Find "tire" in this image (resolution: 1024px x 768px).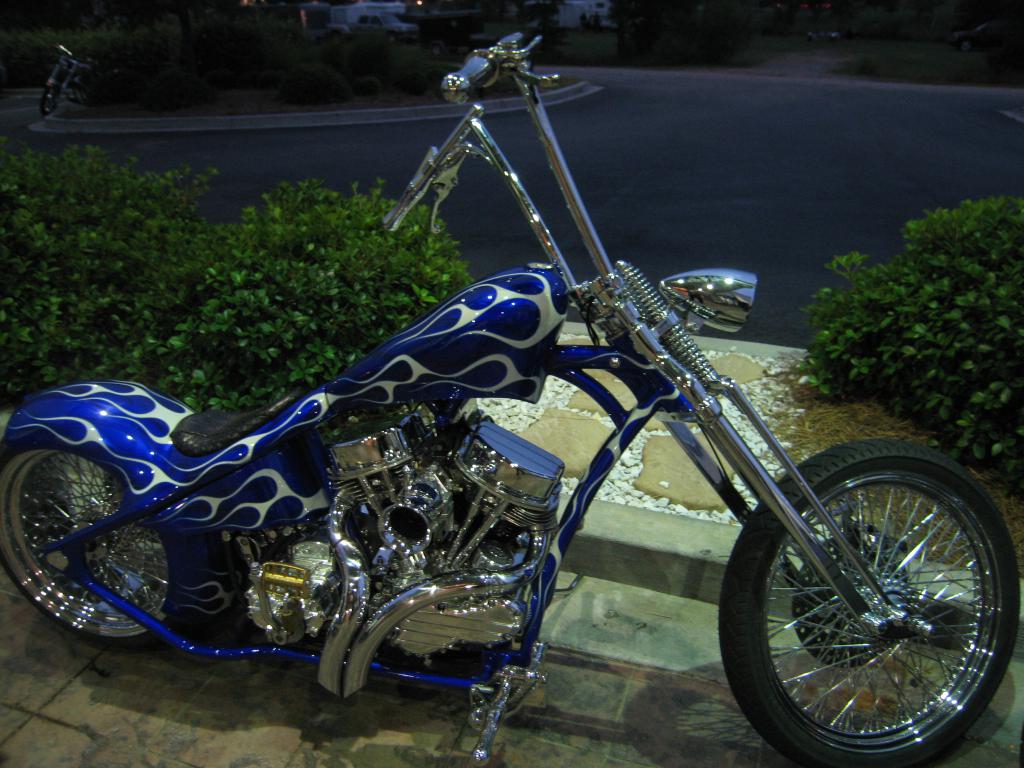
(717, 440, 1023, 767).
